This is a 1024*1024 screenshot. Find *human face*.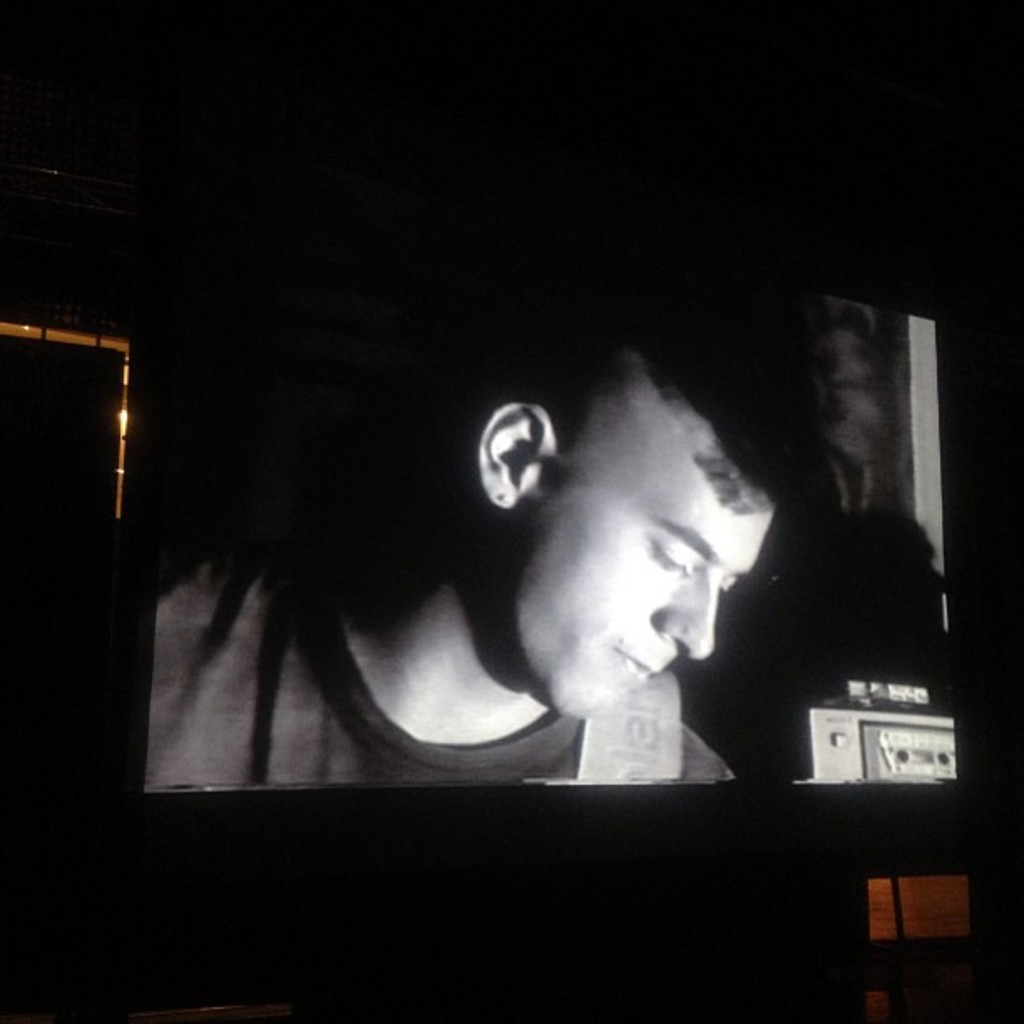
Bounding box: bbox(505, 438, 786, 709).
